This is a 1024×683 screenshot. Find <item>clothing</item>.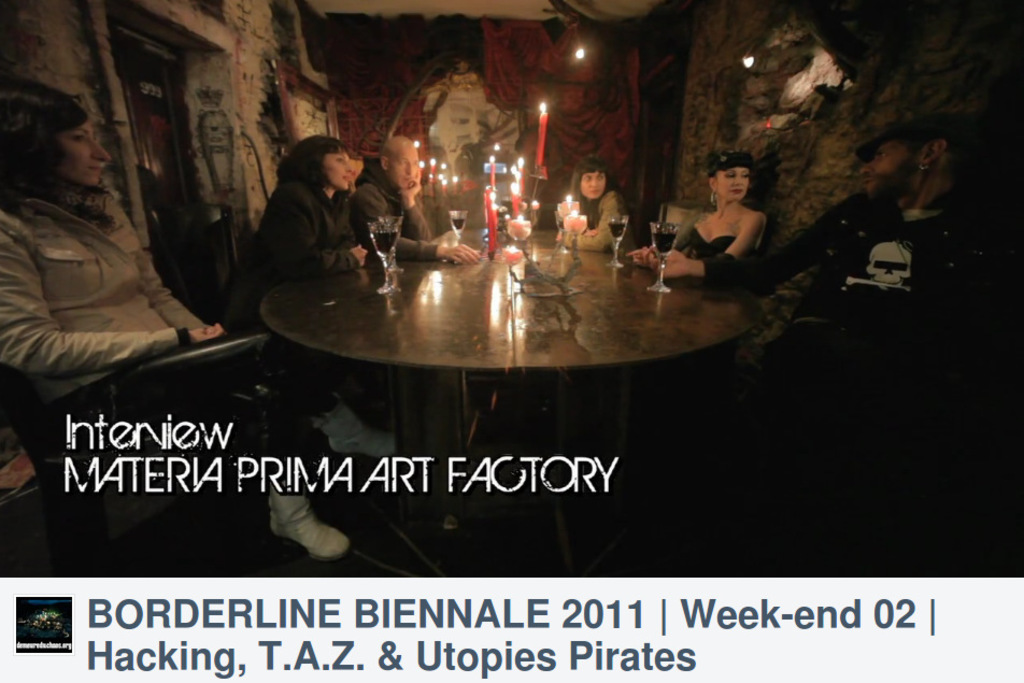
Bounding box: [left=686, top=232, right=740, bottom=278].
